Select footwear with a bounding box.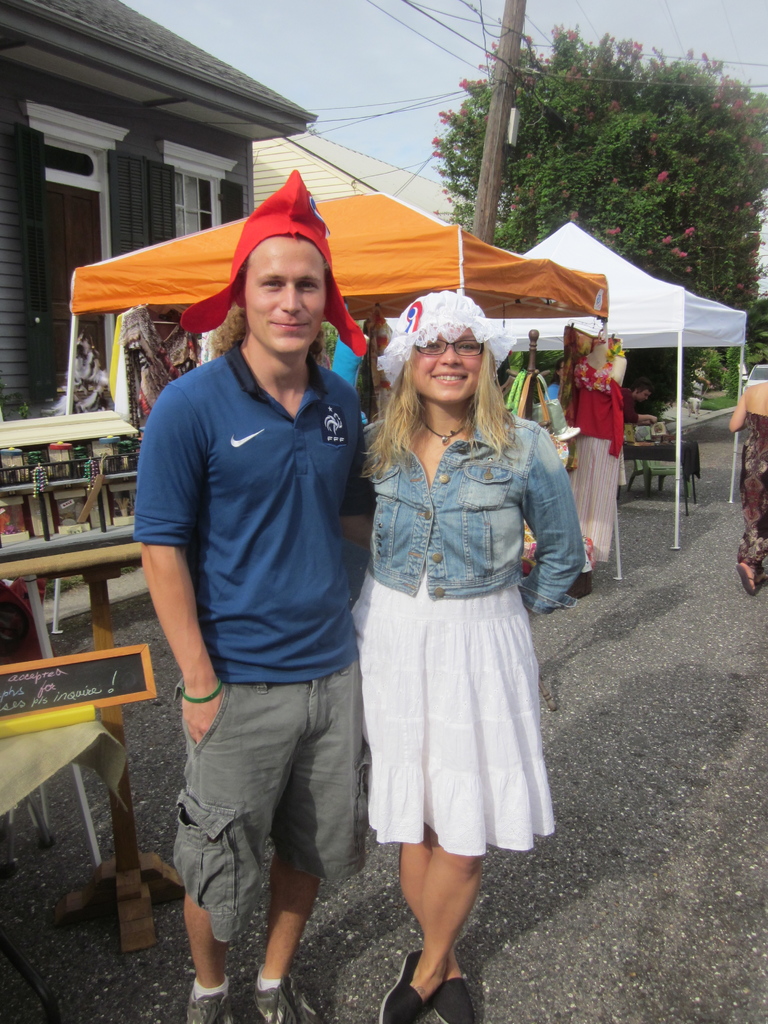
locate(731, 556, 757, 598).
